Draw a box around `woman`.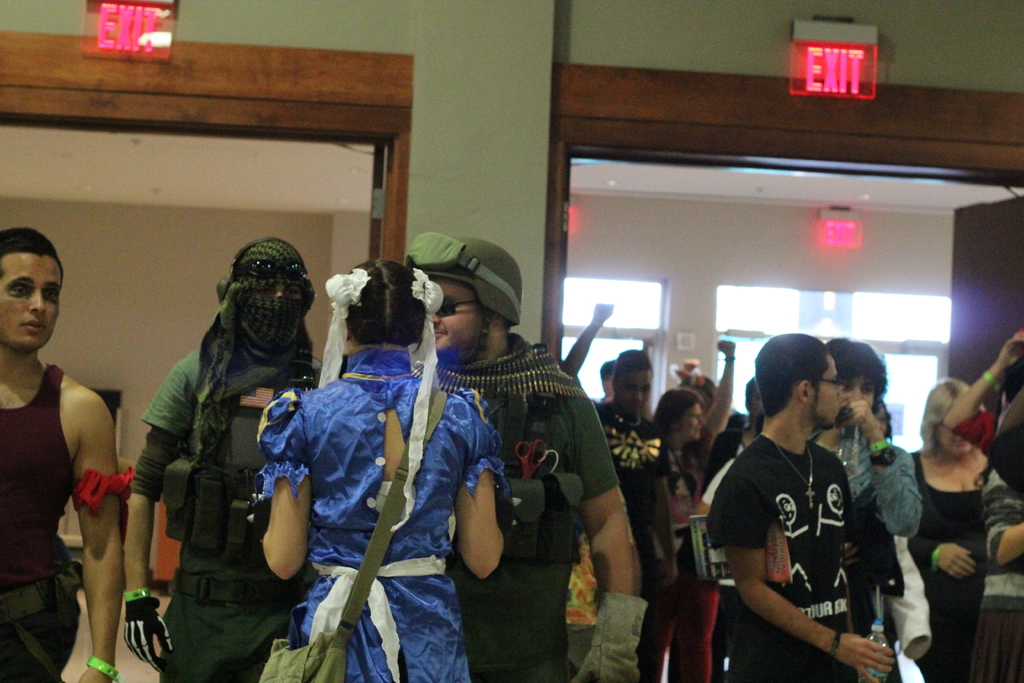
[644,341,739,682].
